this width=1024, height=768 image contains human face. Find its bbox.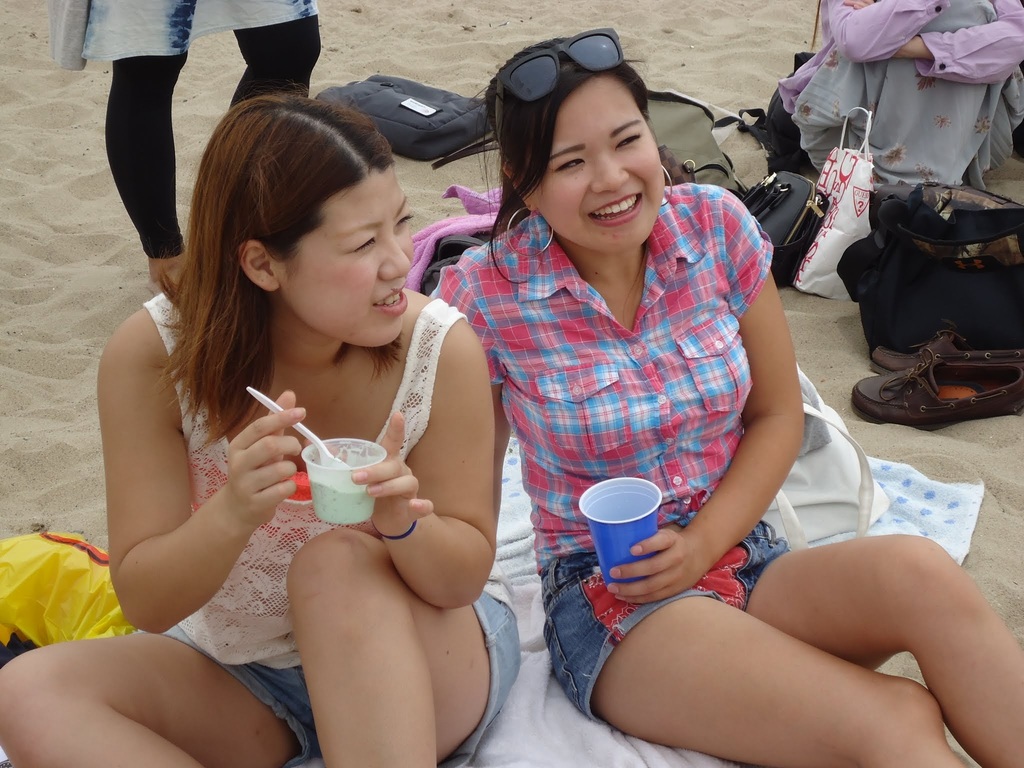
Rect(280, 167, 417, 349).
